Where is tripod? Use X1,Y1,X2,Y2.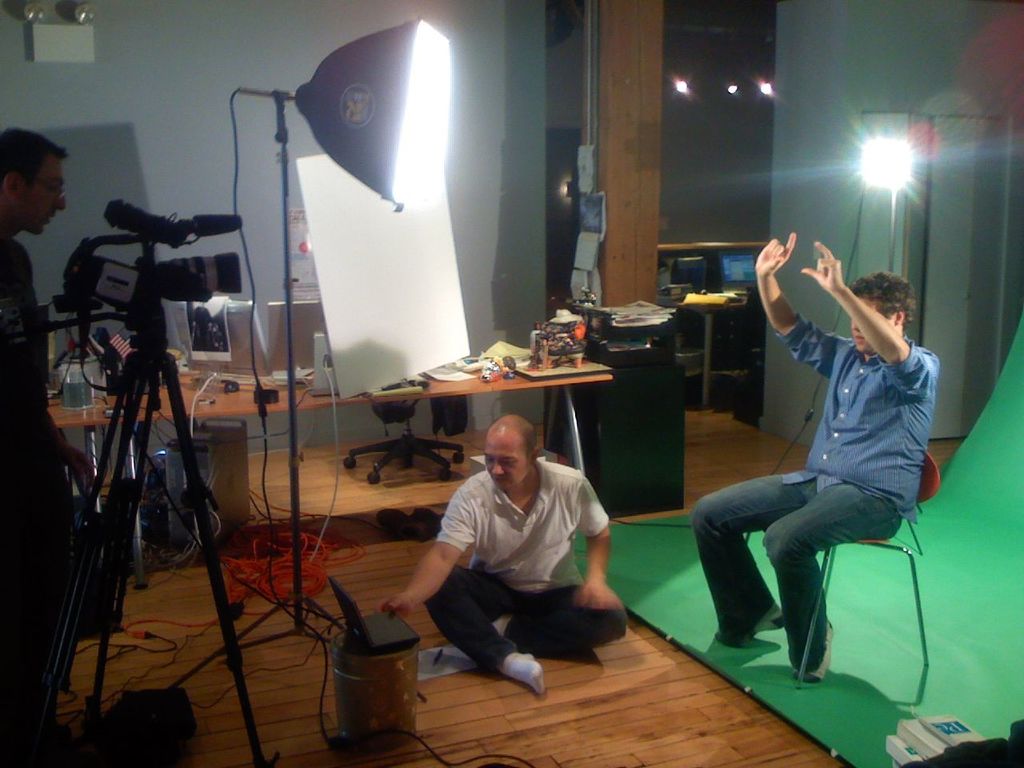
59,287,278,767.
